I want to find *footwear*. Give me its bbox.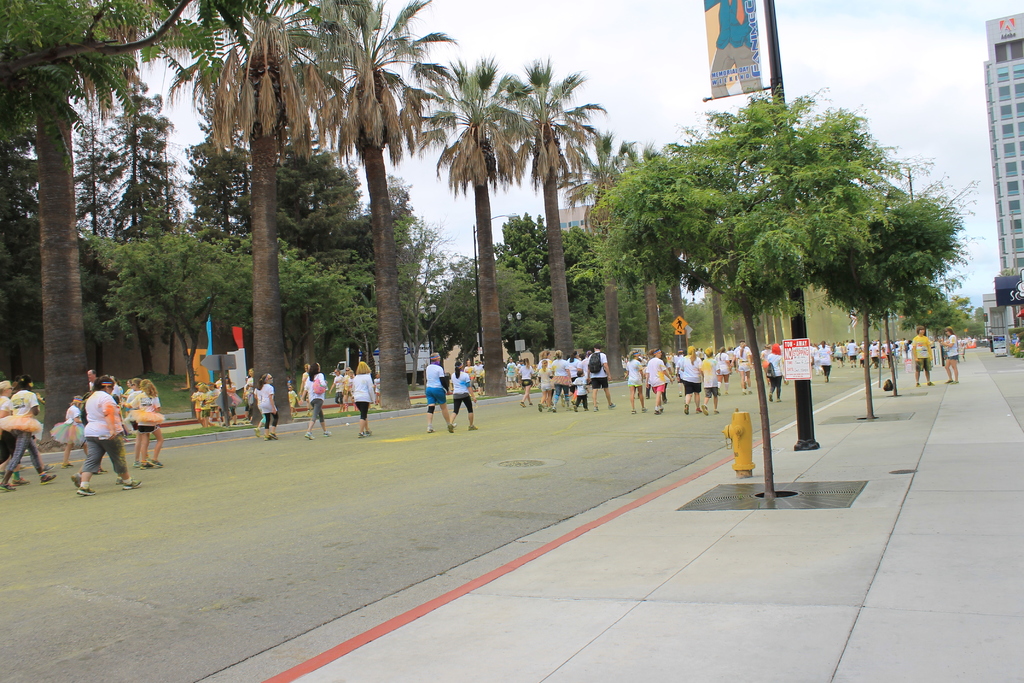
(left=777, top=399, right=783, bottom=401).
